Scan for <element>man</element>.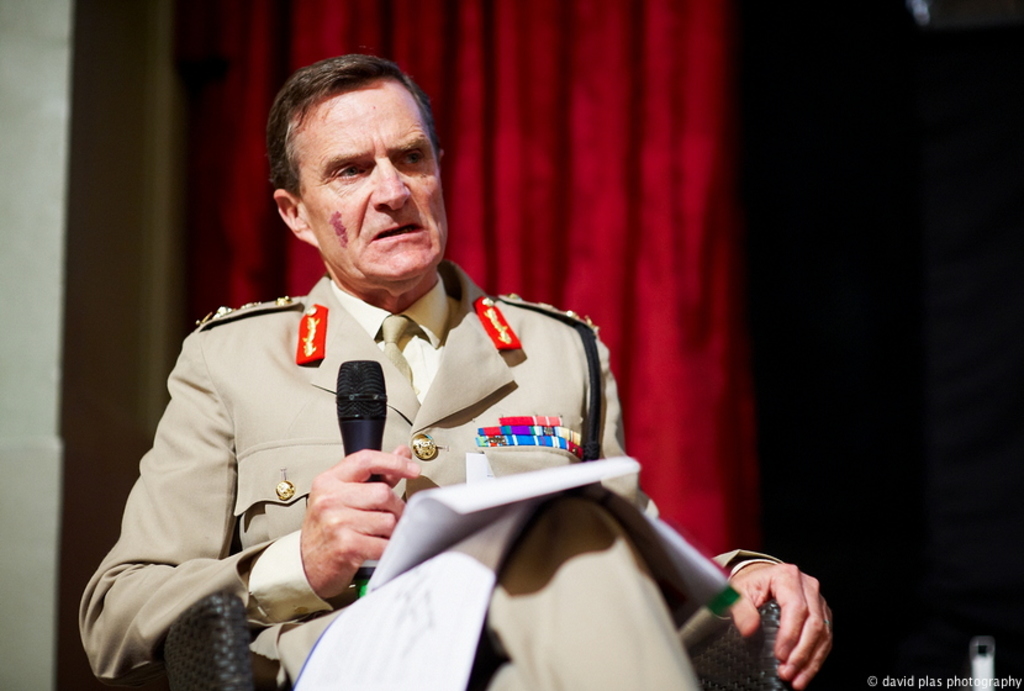
Scan result: crop(88, 95, 818, 675).
